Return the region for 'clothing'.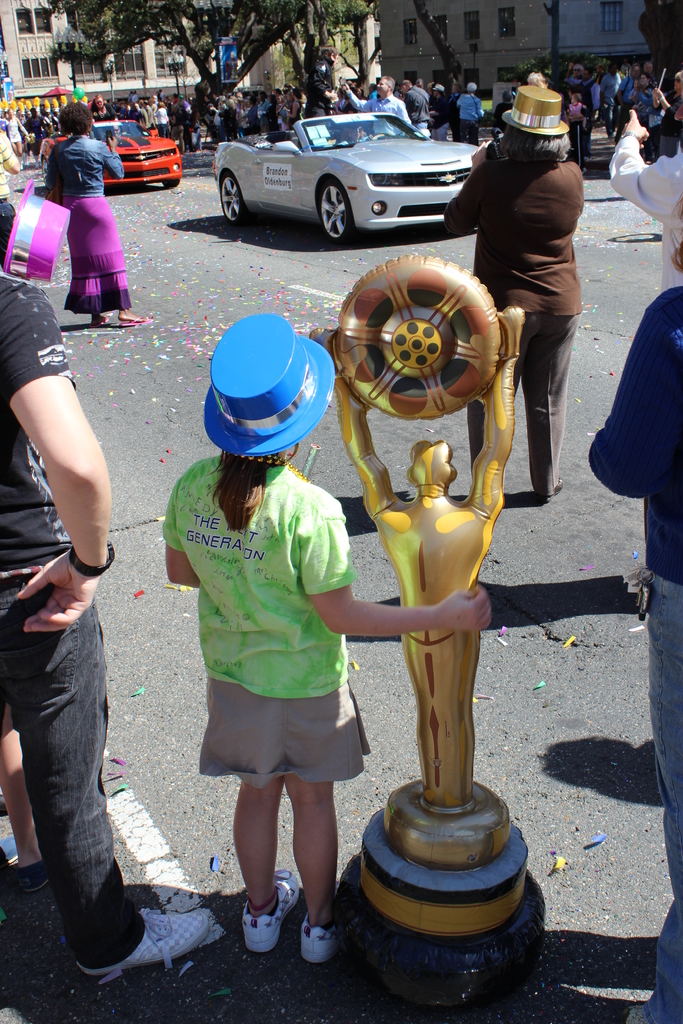
x1=454, y1=140, x2=591, y2=492.
